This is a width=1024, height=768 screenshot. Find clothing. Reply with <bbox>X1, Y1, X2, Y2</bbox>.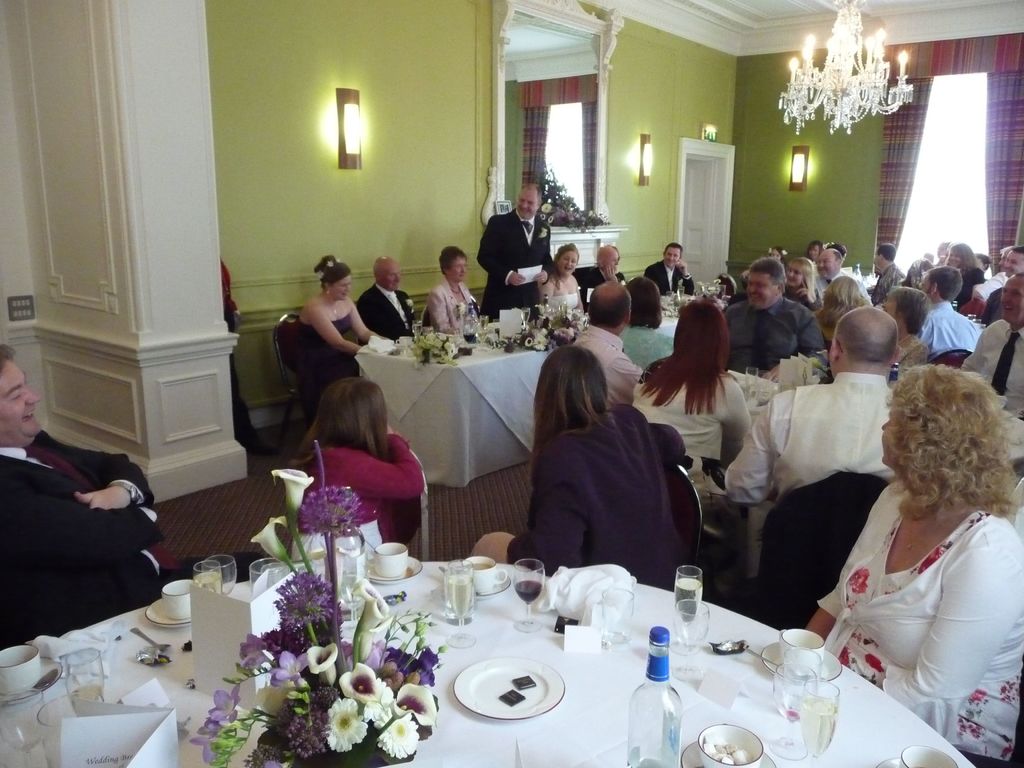
<bbox>625, 326, 678, 379</bbox>.
